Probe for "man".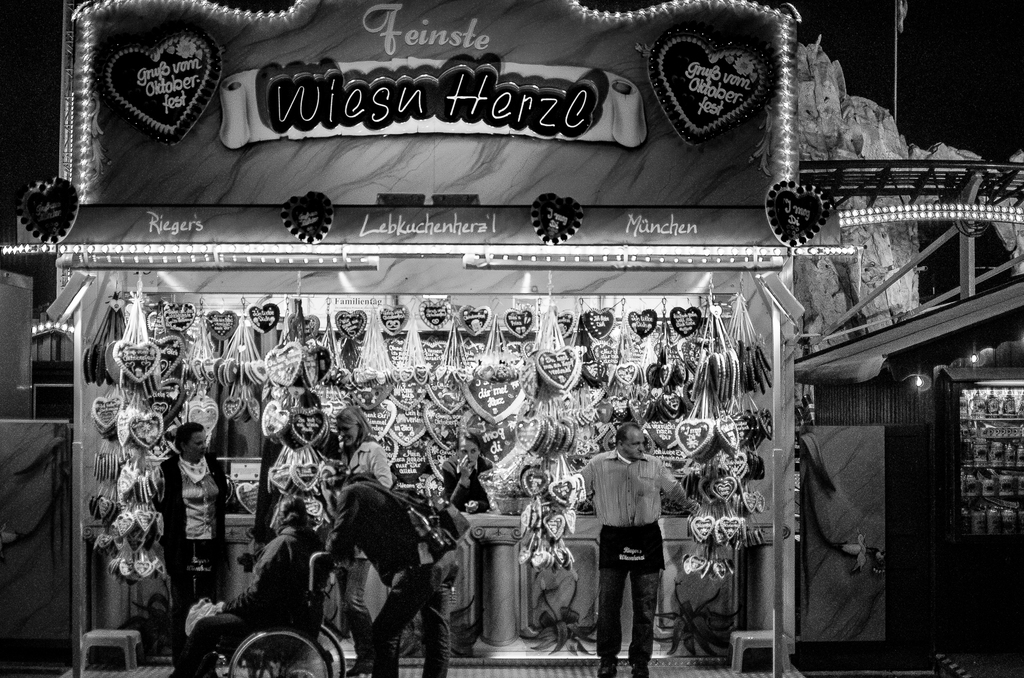
Probe result: box(335, 474, 460, 677).
